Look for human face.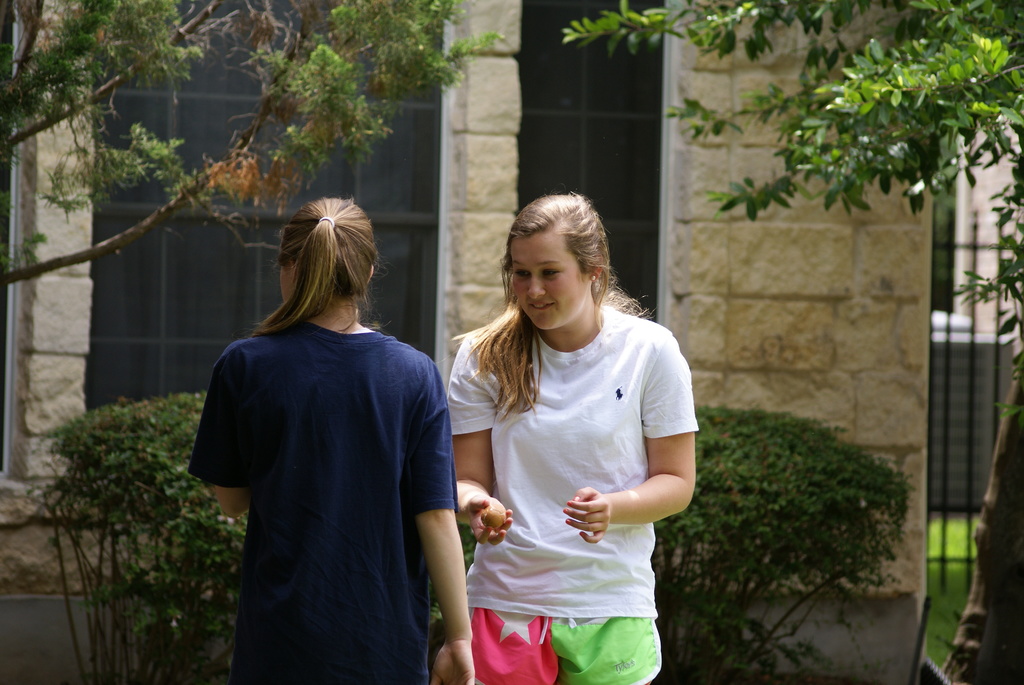
Found: {"left": 510, "top": 232, "right": 594, "bottom": 327}.
